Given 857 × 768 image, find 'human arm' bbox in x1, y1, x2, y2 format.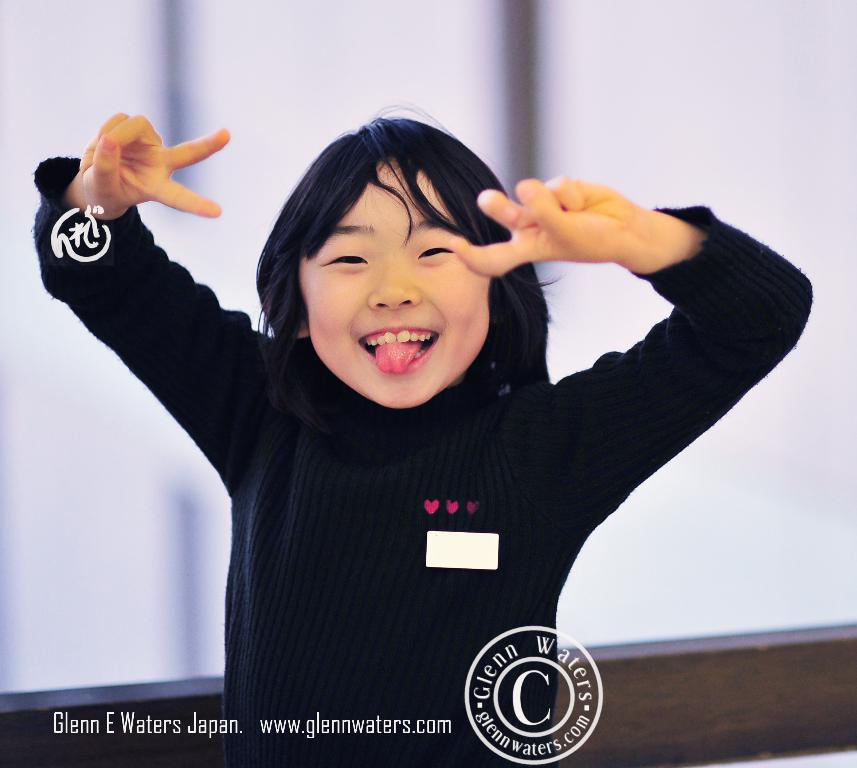
27, 110, 268, 560.
